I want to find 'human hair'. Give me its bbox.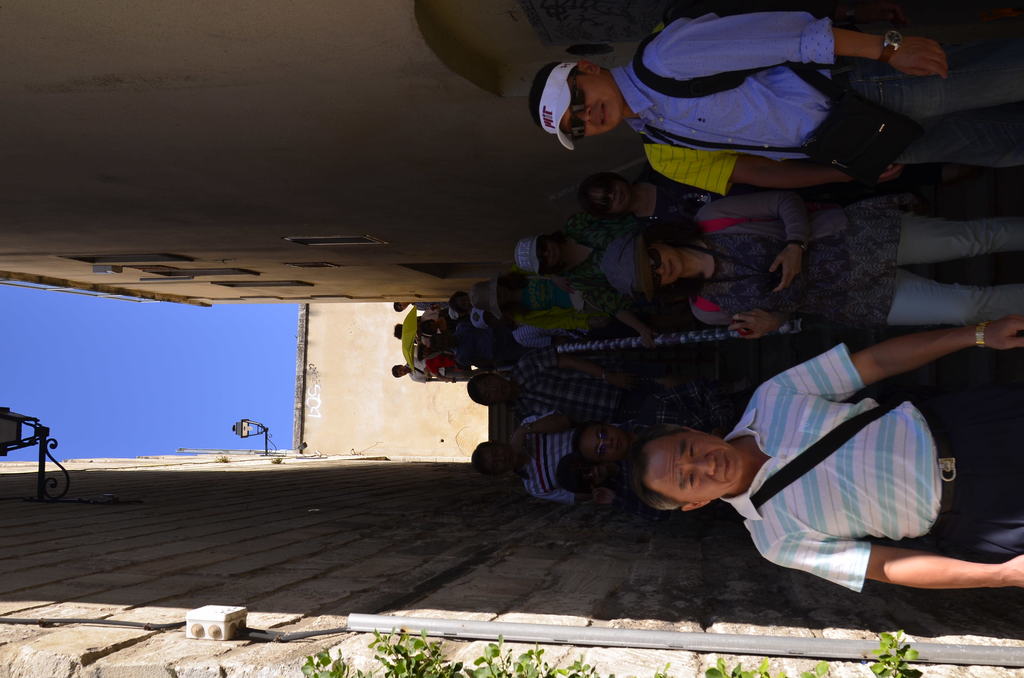
left=613, top=425, right=755, bottom=526.
